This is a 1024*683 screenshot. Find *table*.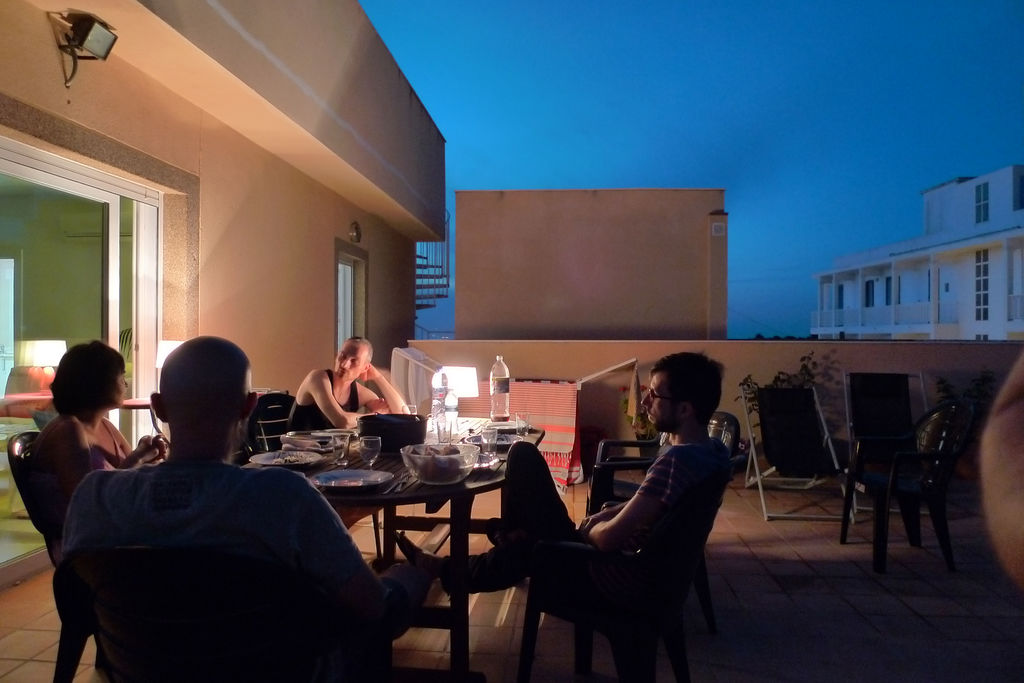
Bounding box: <region>118, 380, 286, 454</region>.
